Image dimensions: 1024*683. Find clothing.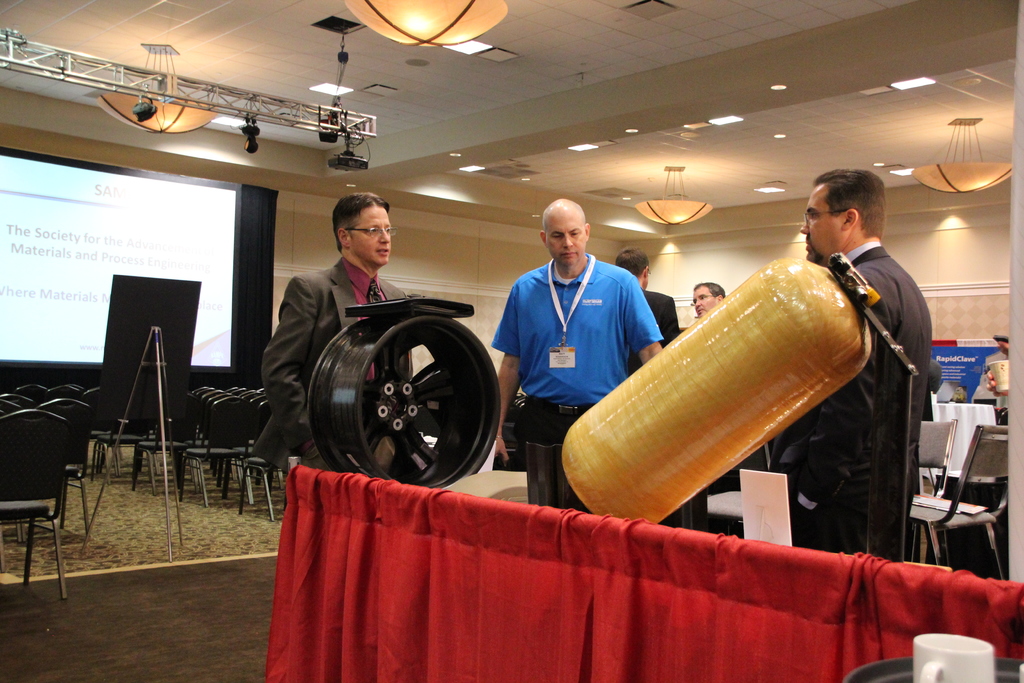
x1=257 y1=244 x2=404 y2=470.
